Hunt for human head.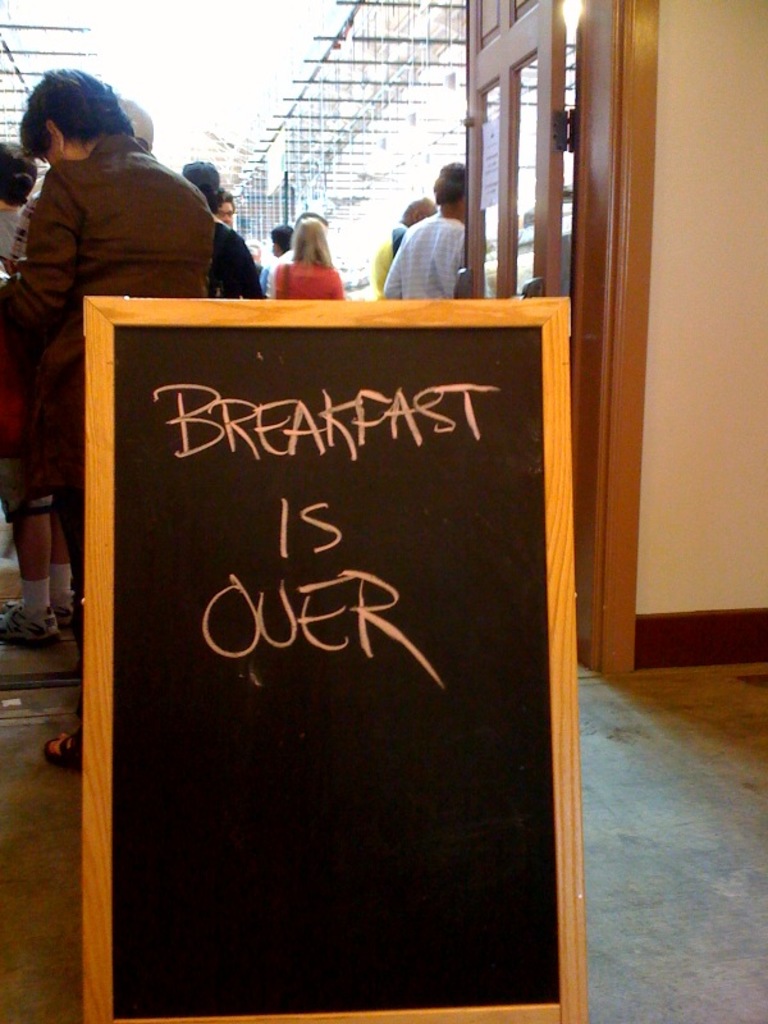
Hunted down at <region>179, 152, 221, 223</region>.
